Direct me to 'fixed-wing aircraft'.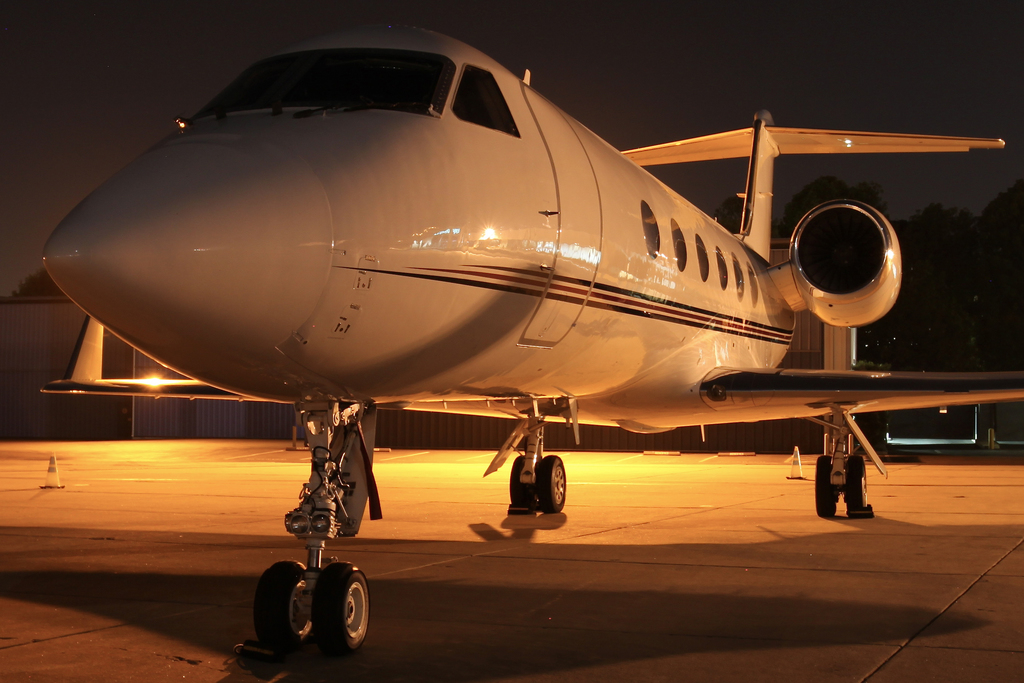
Direction: (x1=33, y1=12, x2=1023, y2=659).
